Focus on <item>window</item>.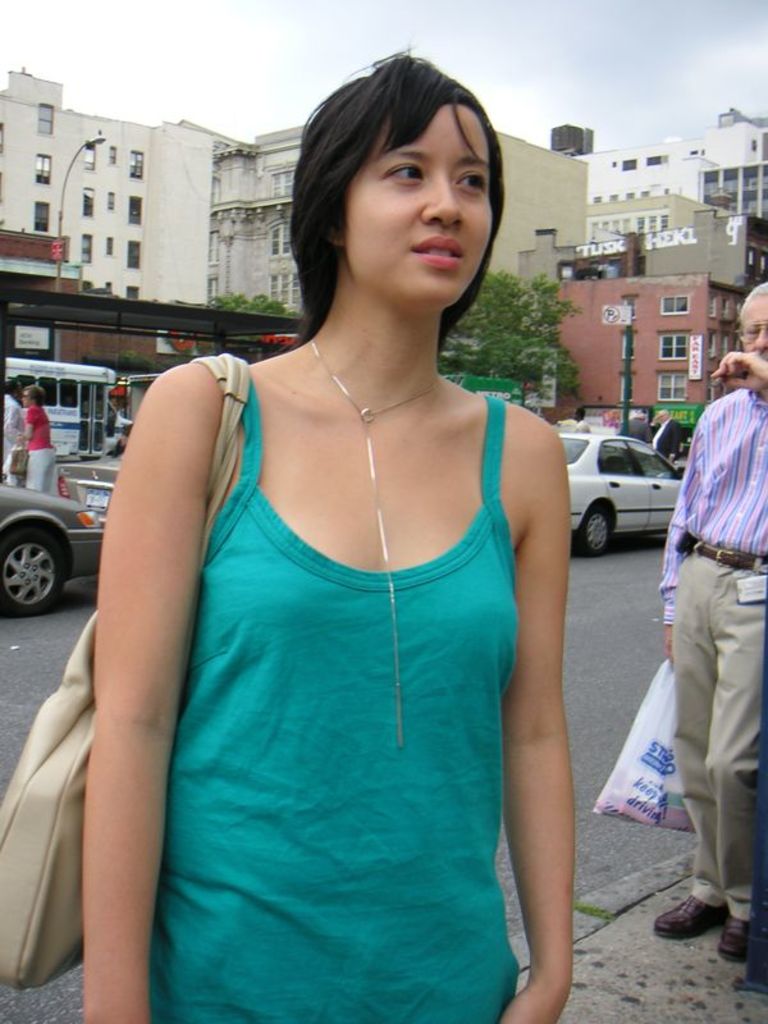
Focused at [x1=269, y1=219, x2=296, y2=259].
